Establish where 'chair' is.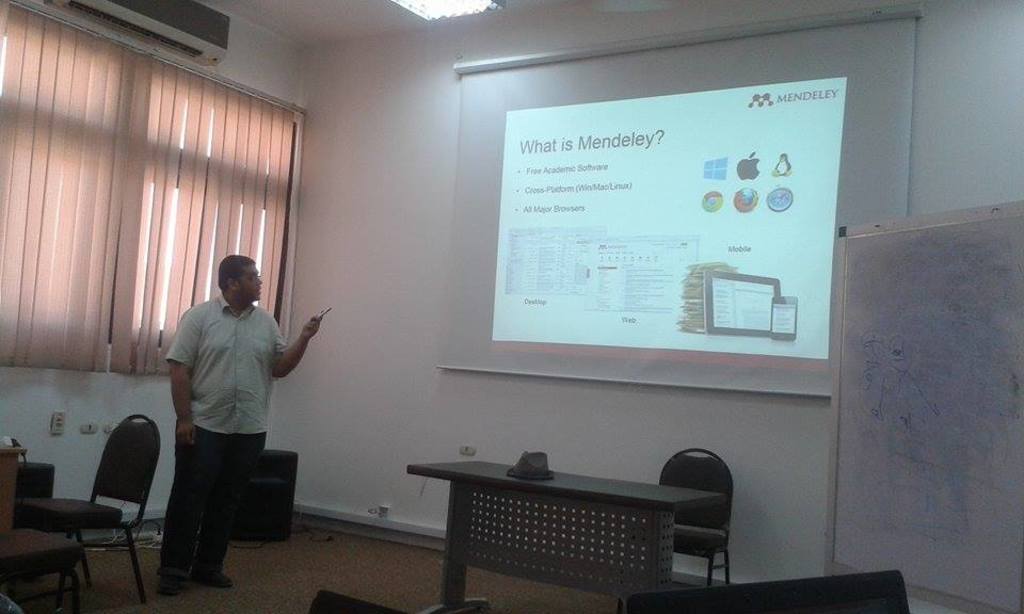
Established at locate(18, 422, 149, 611).
